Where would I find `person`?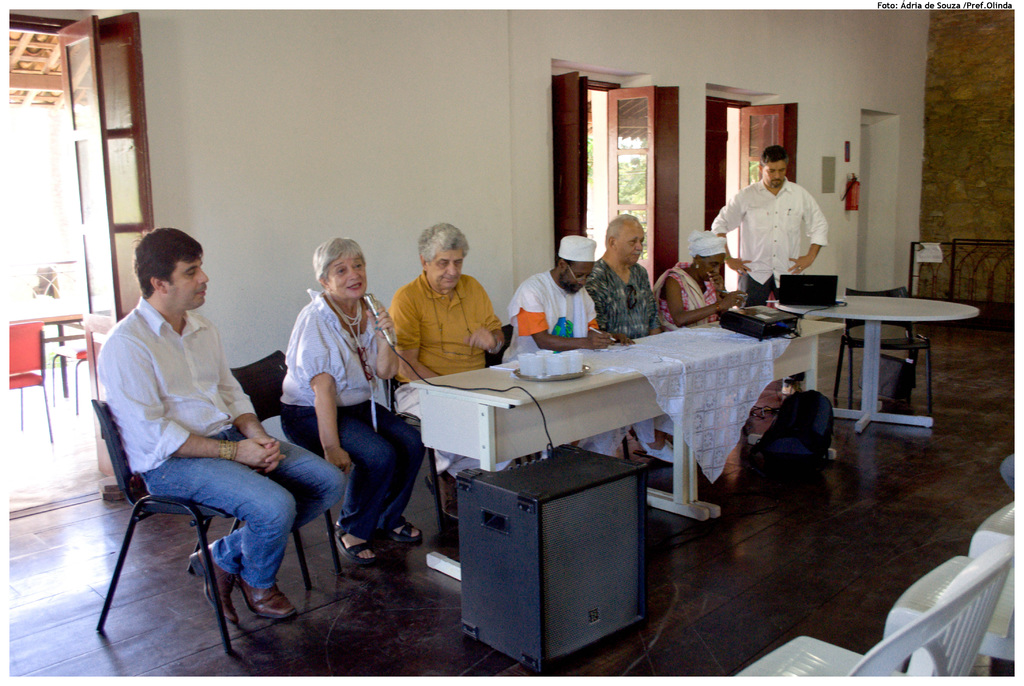
At [723, 147, 820, 301].
